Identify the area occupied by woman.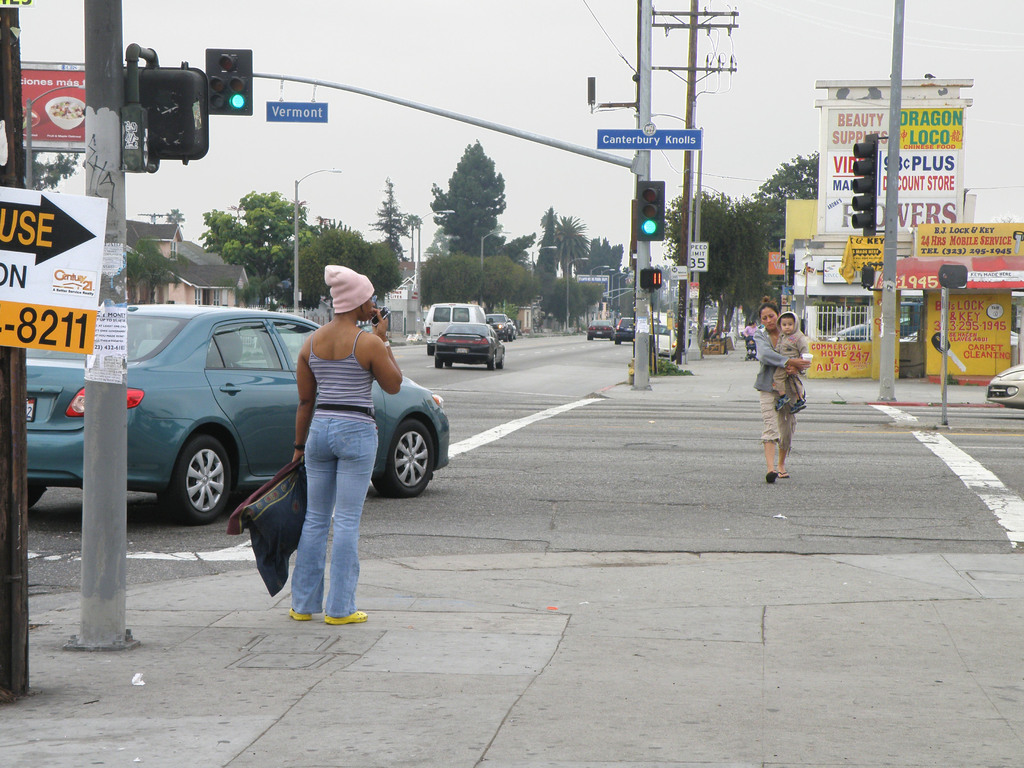
Area: pyautogui.locateOnScreen(753, 303, 808, 484).
